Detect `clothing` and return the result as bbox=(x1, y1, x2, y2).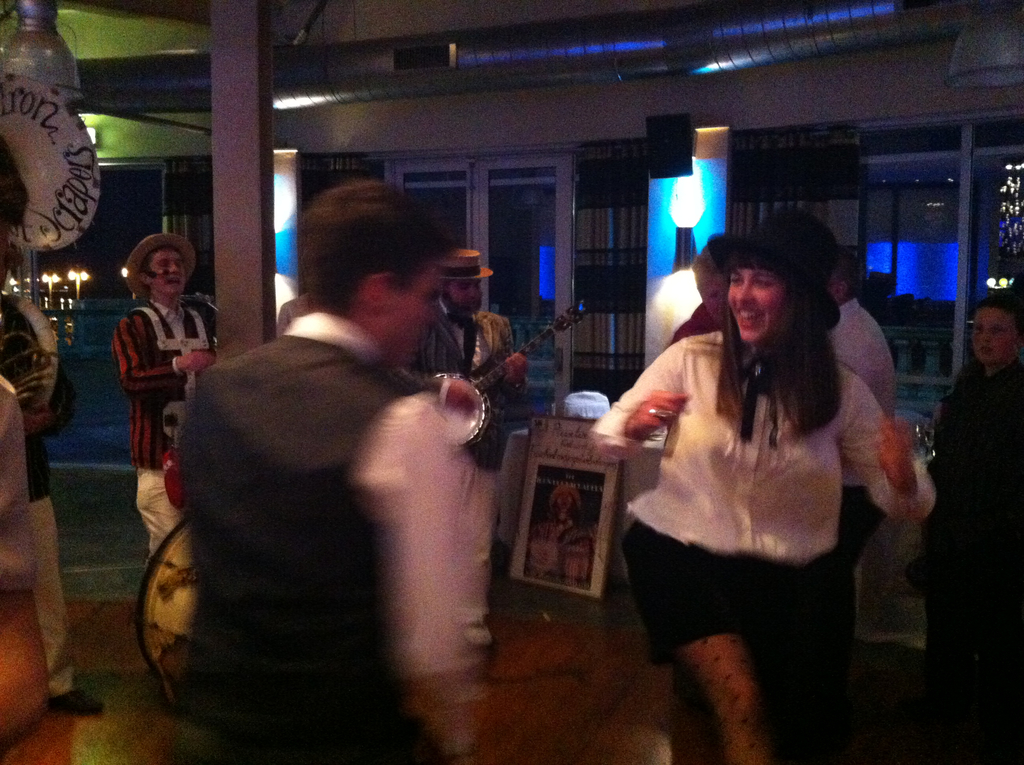
bbox=(604, 270, 918, 704).
